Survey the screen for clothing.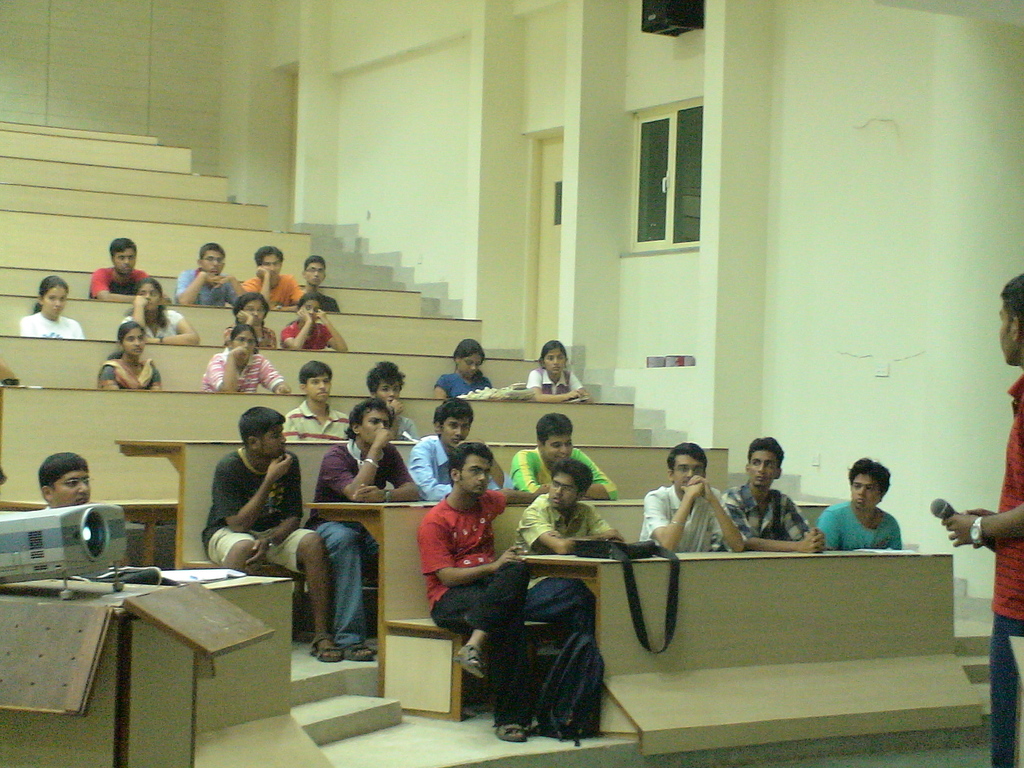
Survey found: [x1=819, y1=501, x2=900, y2=559].
